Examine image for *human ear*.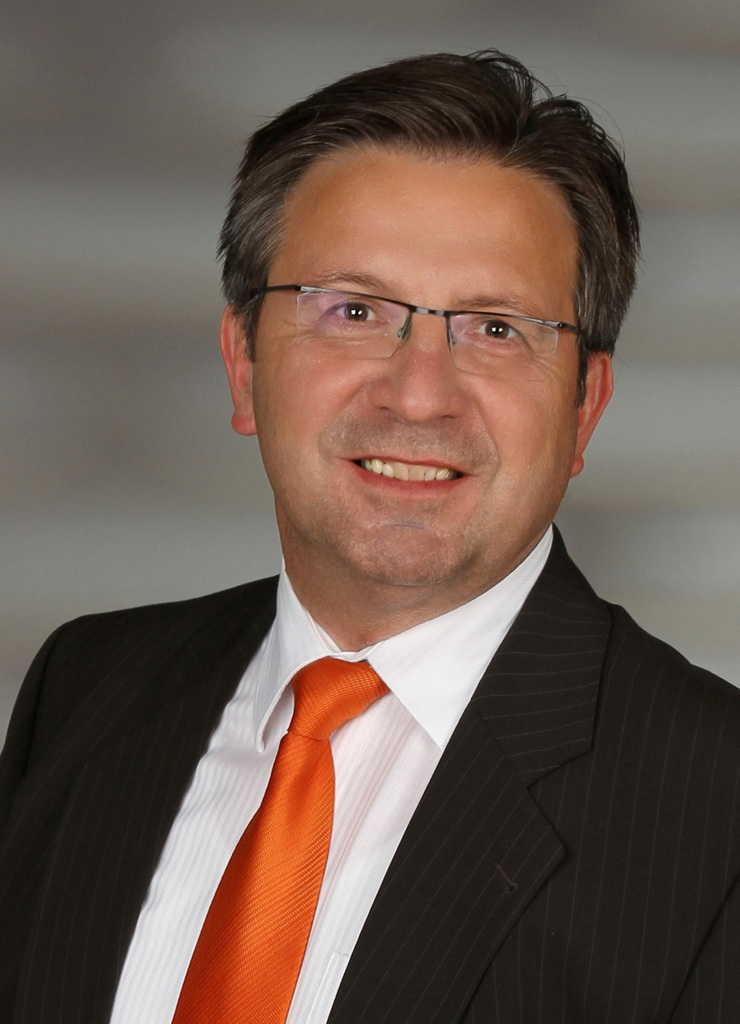
Examination result: box(572, 353, 613, 475).
